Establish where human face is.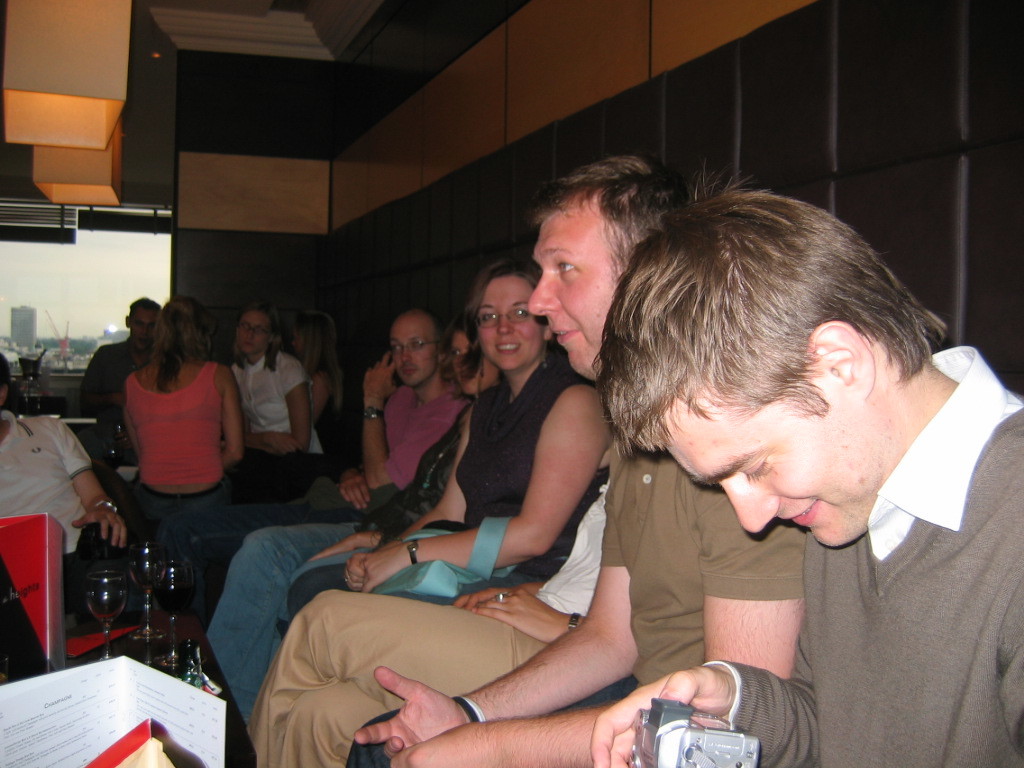
Established at bbox=(386, 310, 440, 389).
